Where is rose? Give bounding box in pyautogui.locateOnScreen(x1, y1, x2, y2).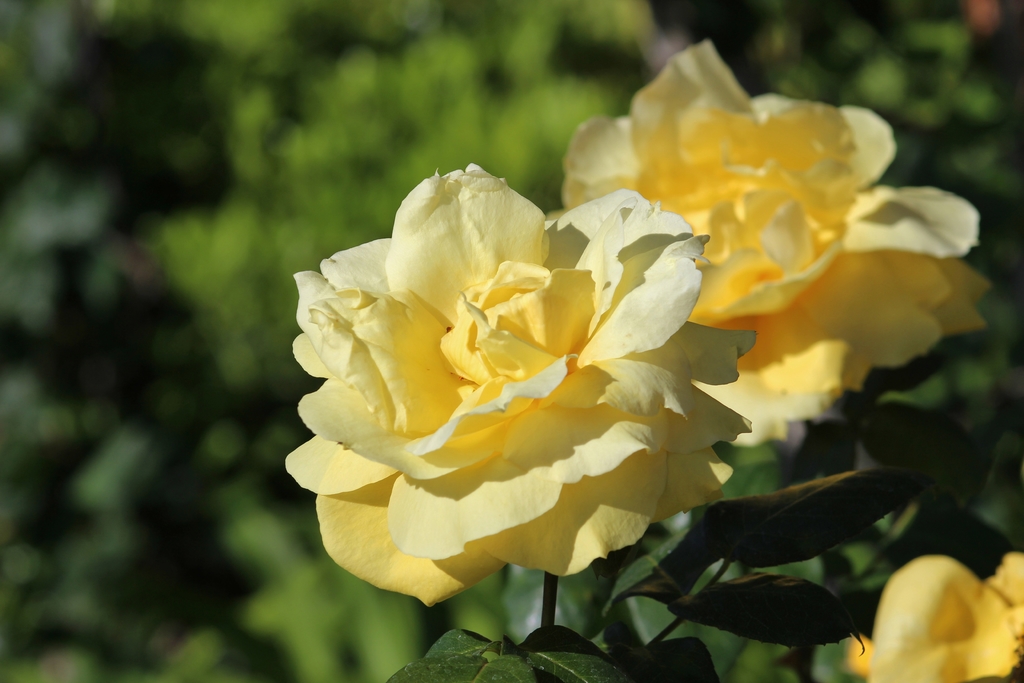
pyautogui.locateOnScreen(280, 162, 753, 613).
